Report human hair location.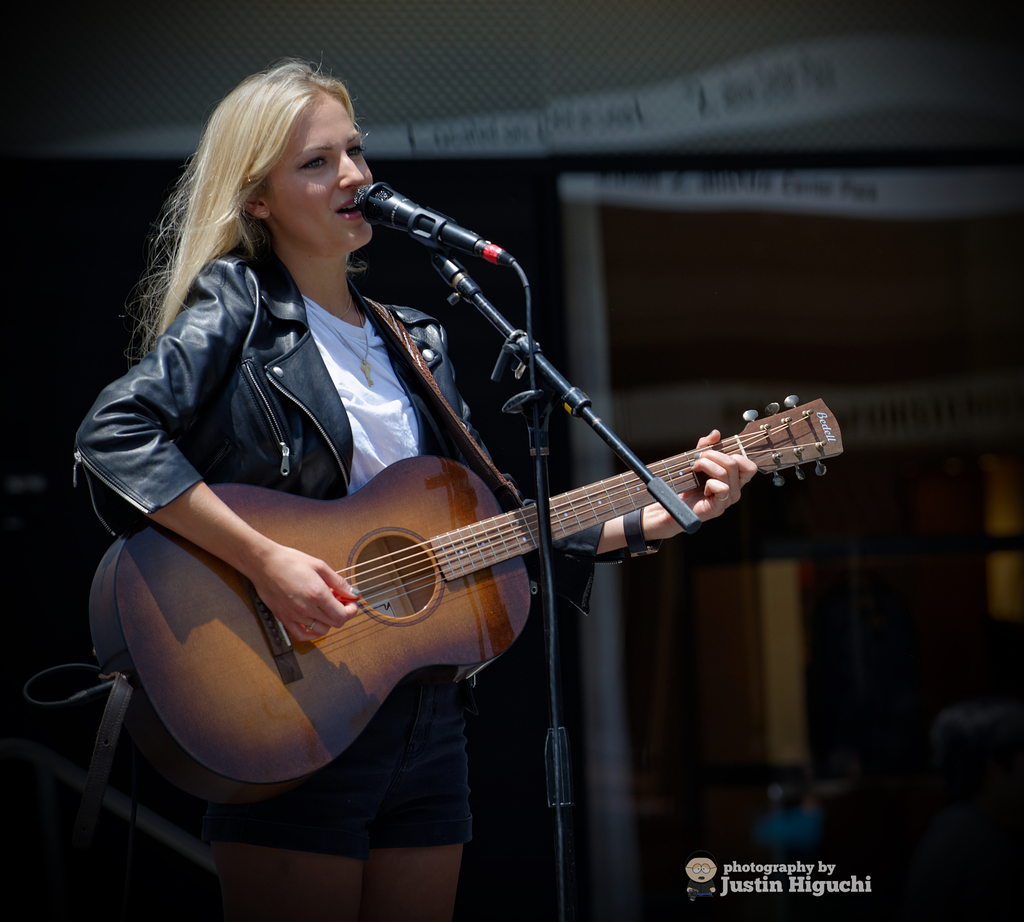
Report: BBox(168, 58, 374, 343).
